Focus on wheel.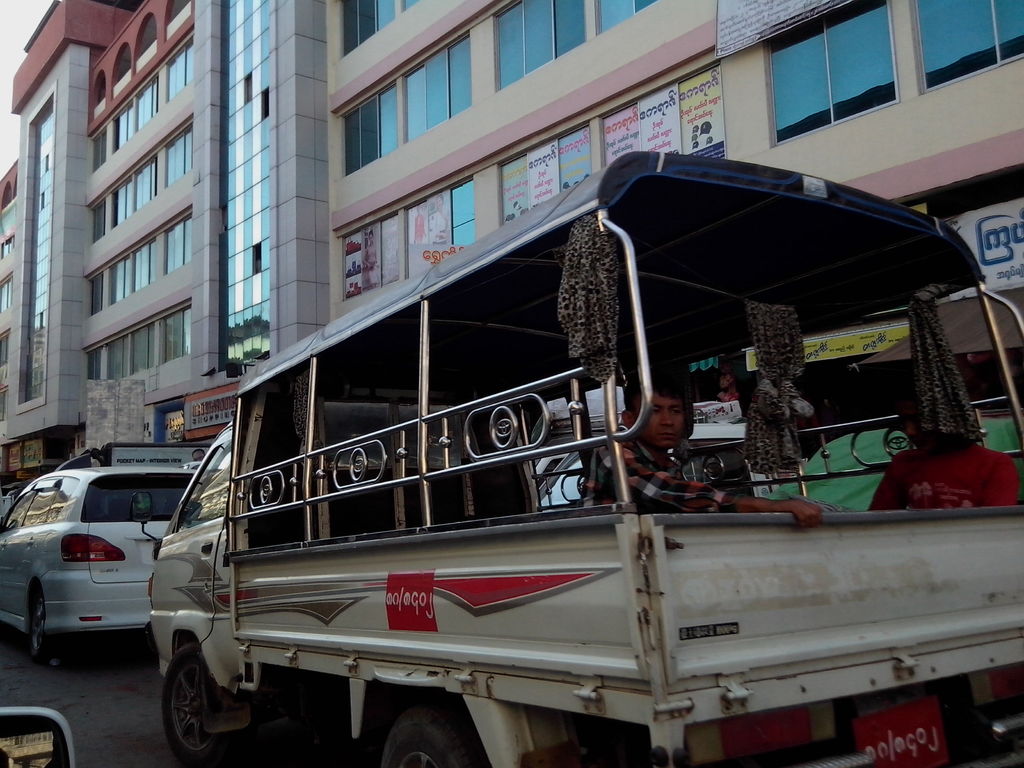
Focused at <box>375,706,477,767</box>.
